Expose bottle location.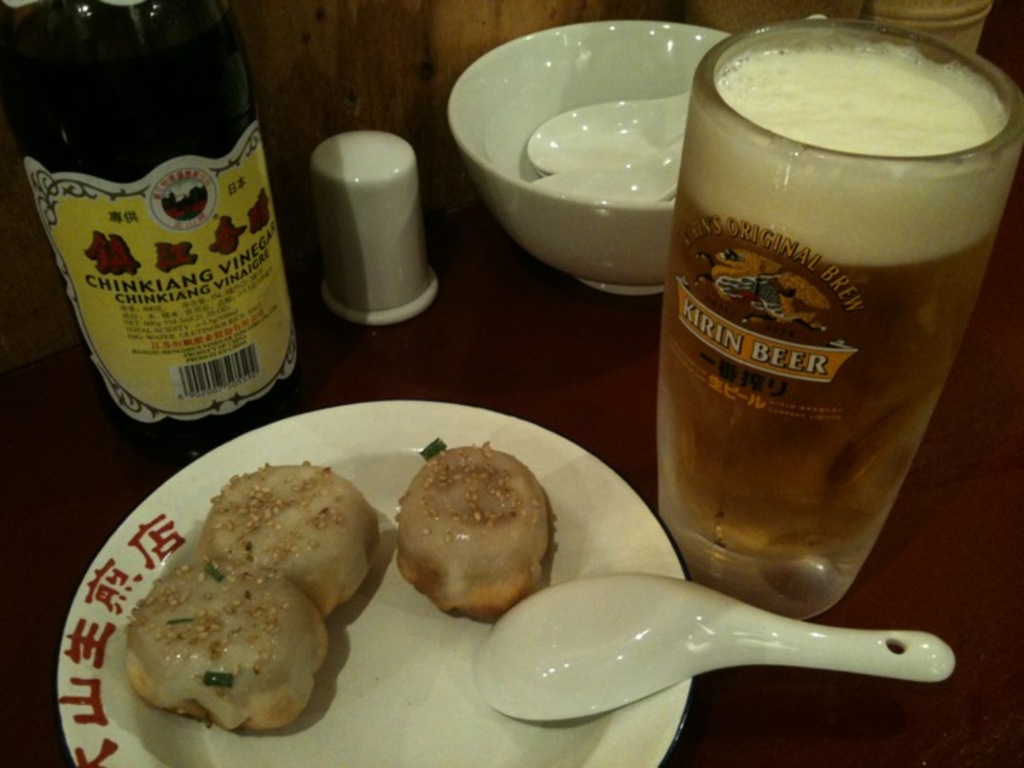
Exposed at BBox(0, 0, 303, 461).
